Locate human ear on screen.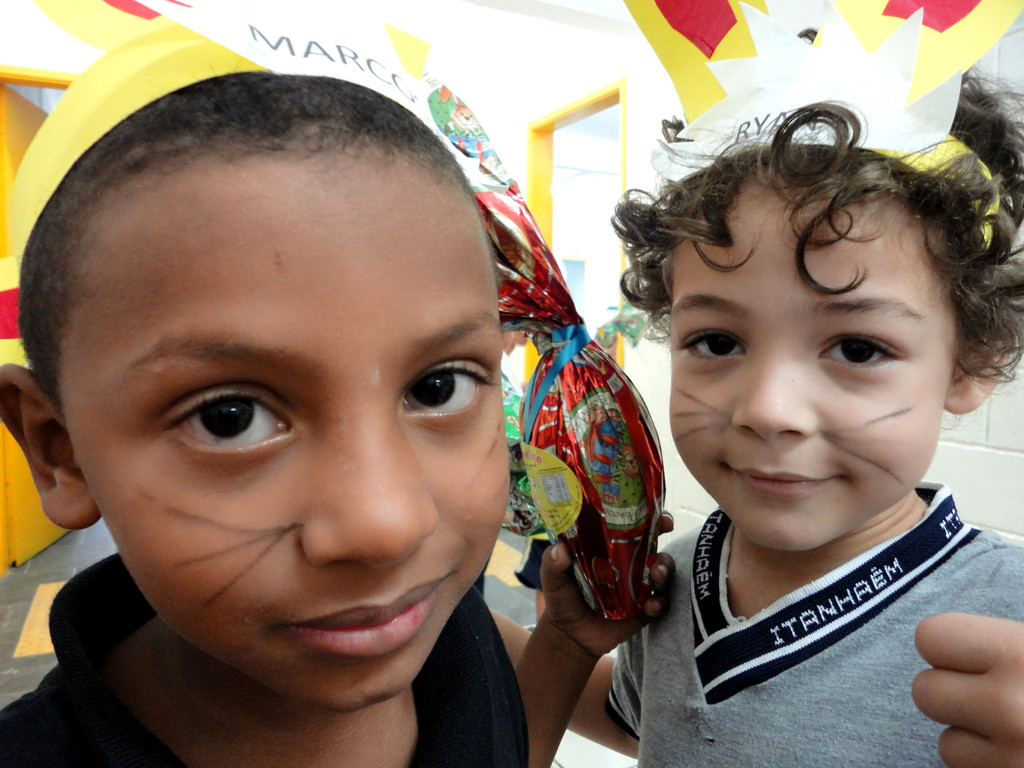
On screen at <region>945, 331, 1007, 412</region>.
